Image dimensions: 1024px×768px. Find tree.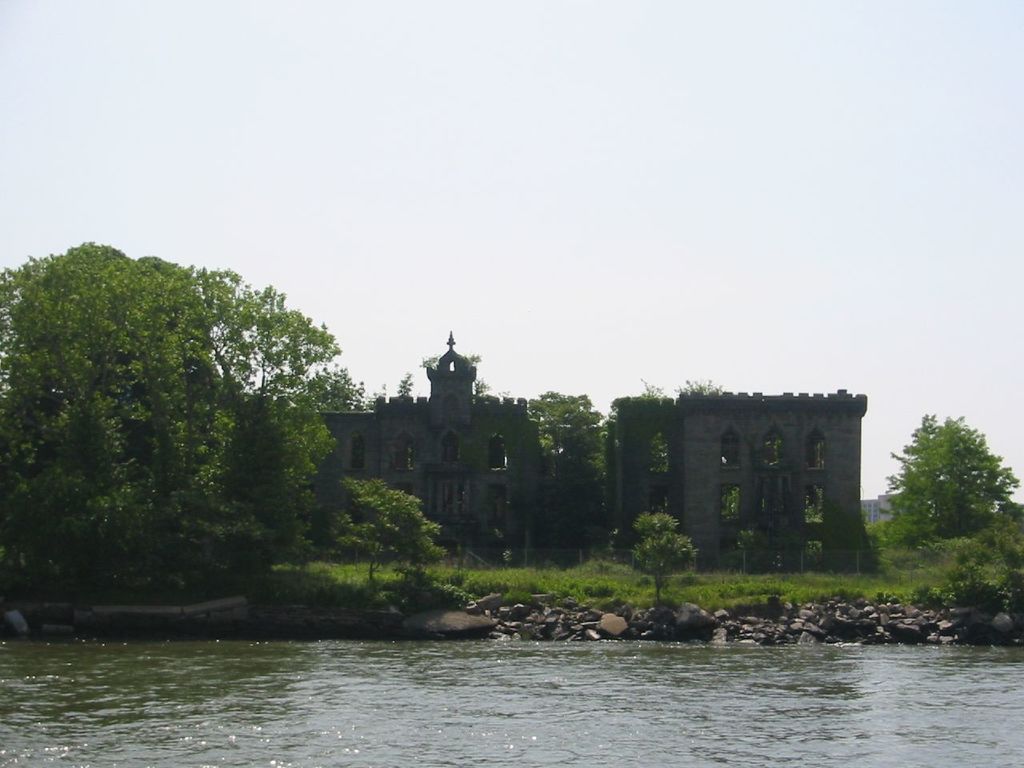
region(333, 469, 455, 578).
